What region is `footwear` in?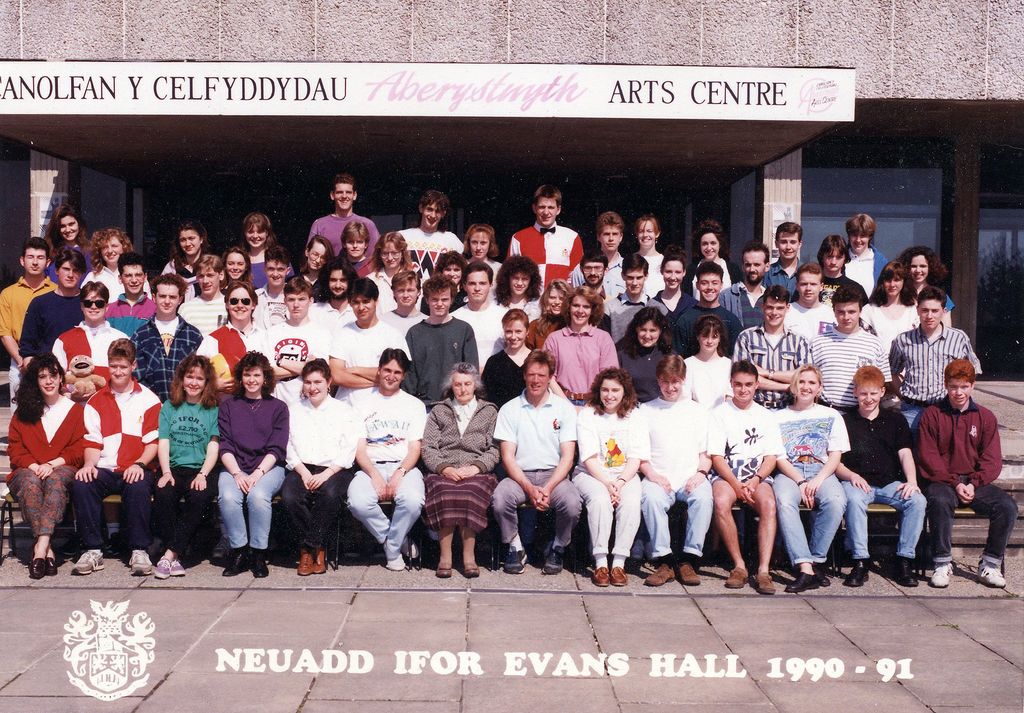
locate(543, 548, 567, 575).
